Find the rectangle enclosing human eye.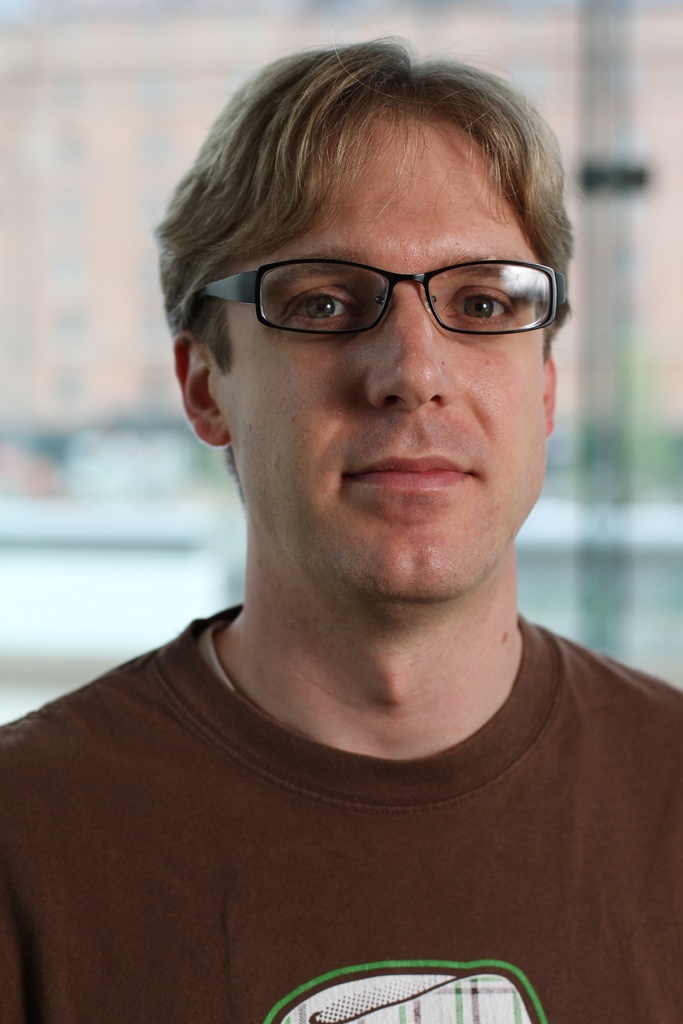
274,286,360,330.
